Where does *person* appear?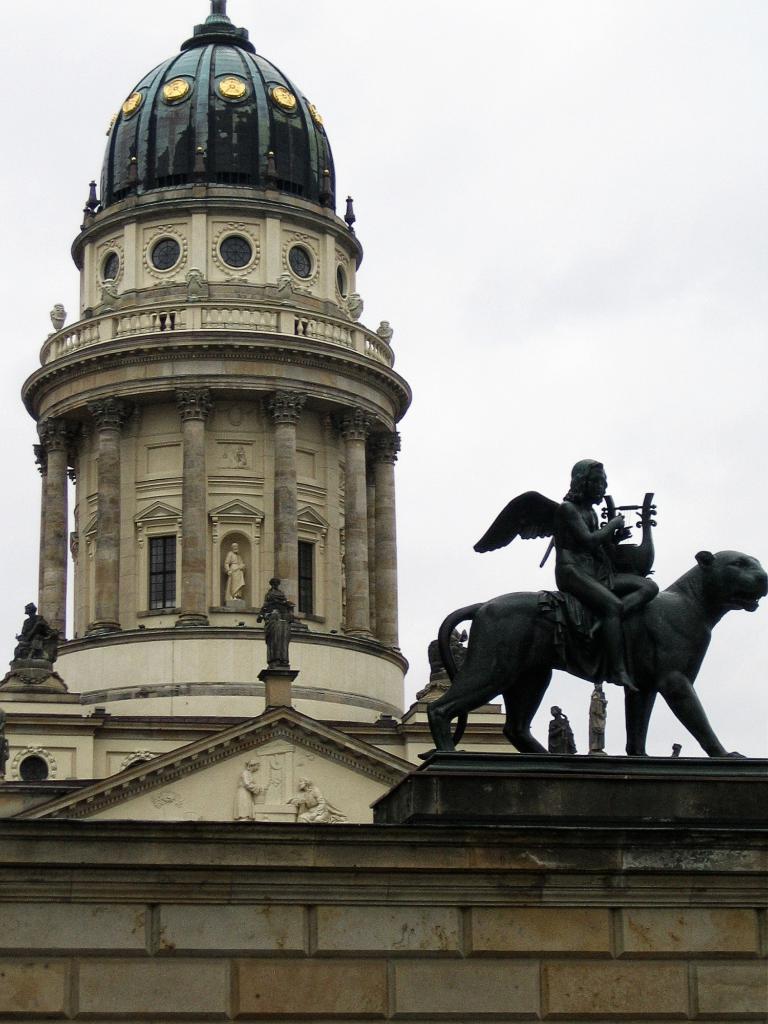
Appears at 556,451,653,691.
